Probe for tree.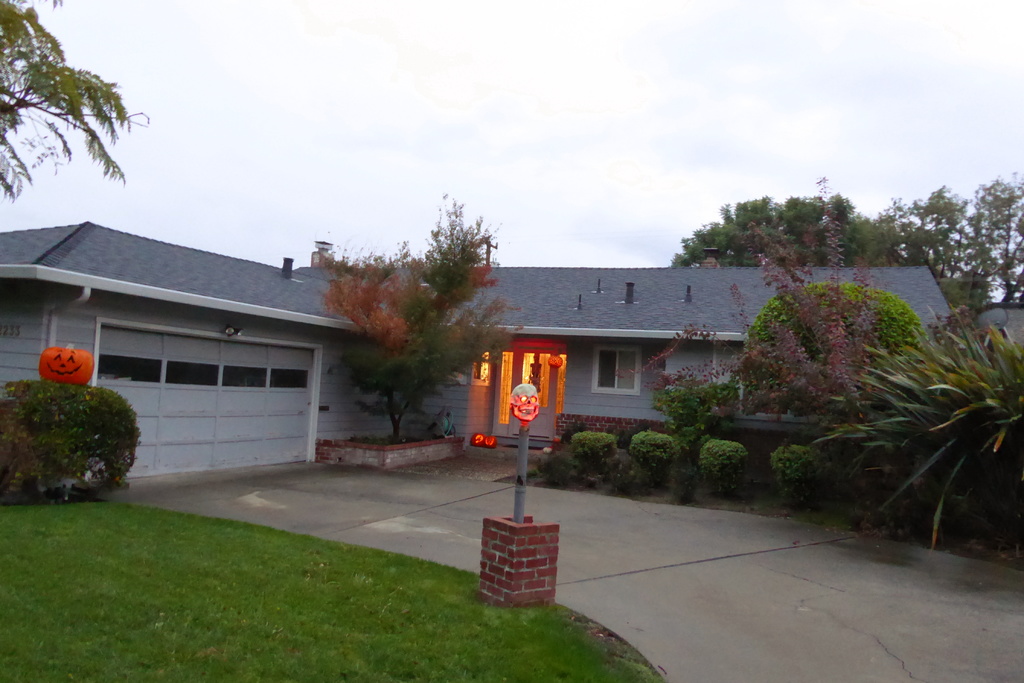
Probe result: select_region(650, 186, 892, 268).
